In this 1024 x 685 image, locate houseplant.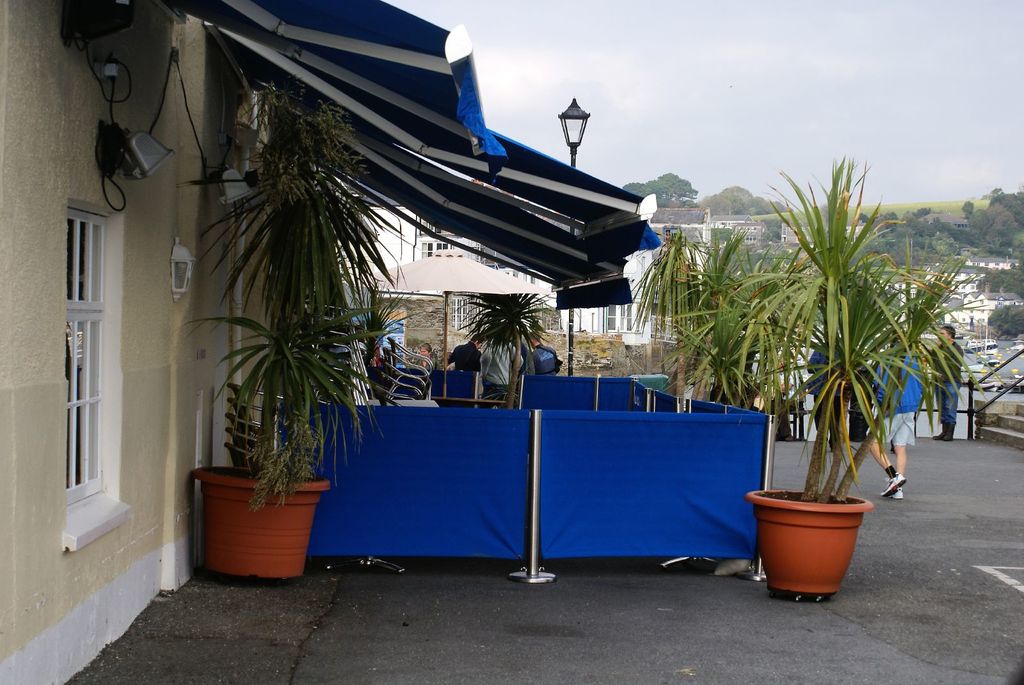
Bounding box: Rect(190, 62, 394, 581).
